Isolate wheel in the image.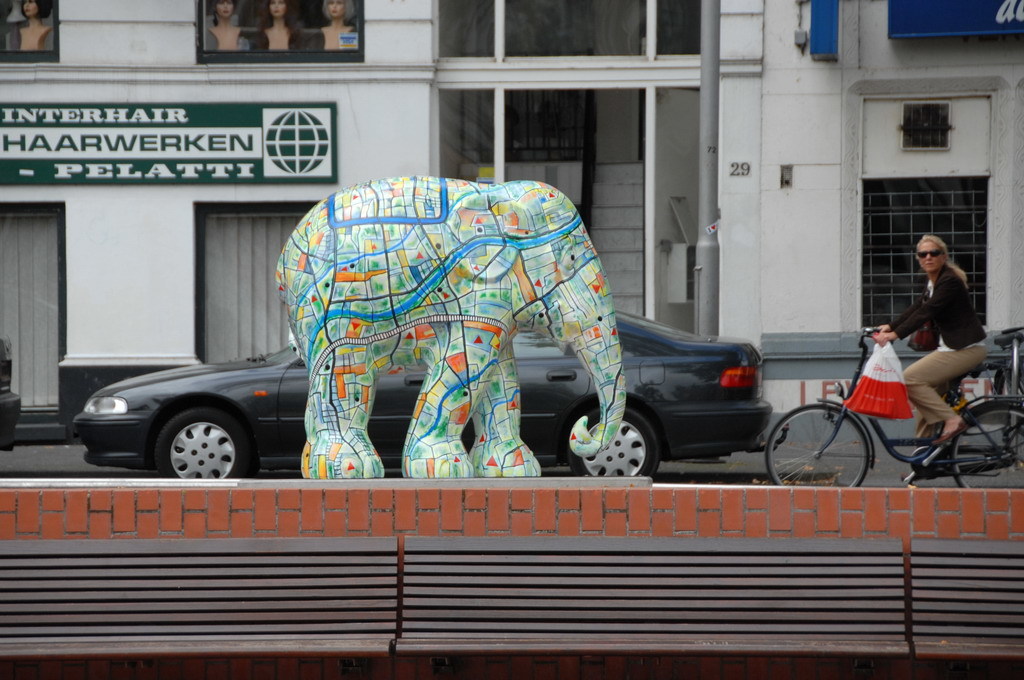
Isolated region: (left=575, top=417, right=656, bottom=471).
